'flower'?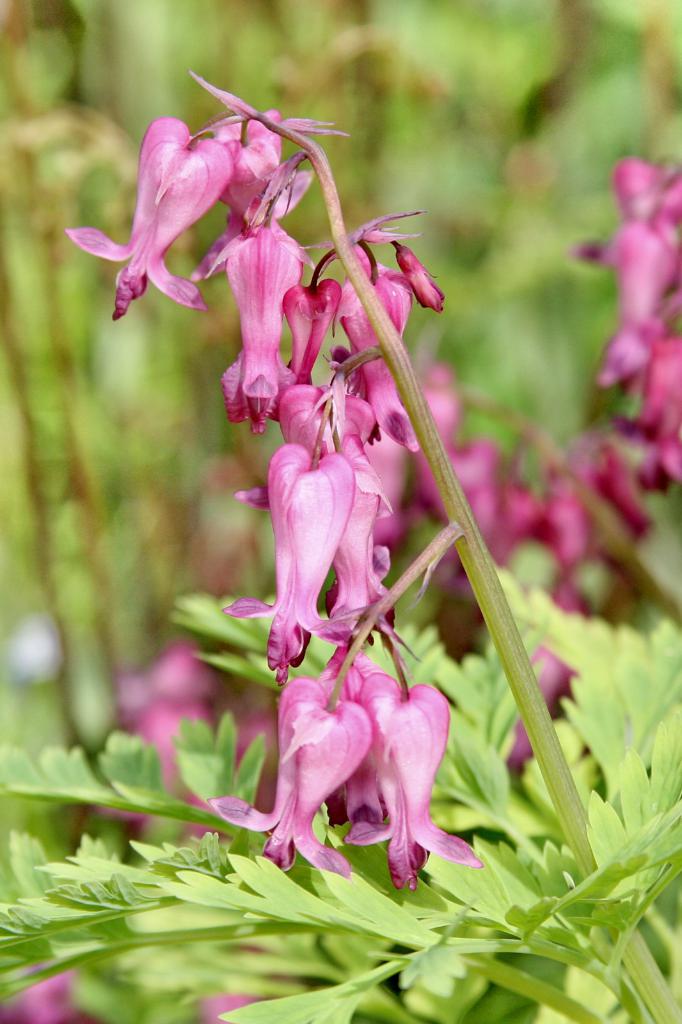
(615,326,681,492)
